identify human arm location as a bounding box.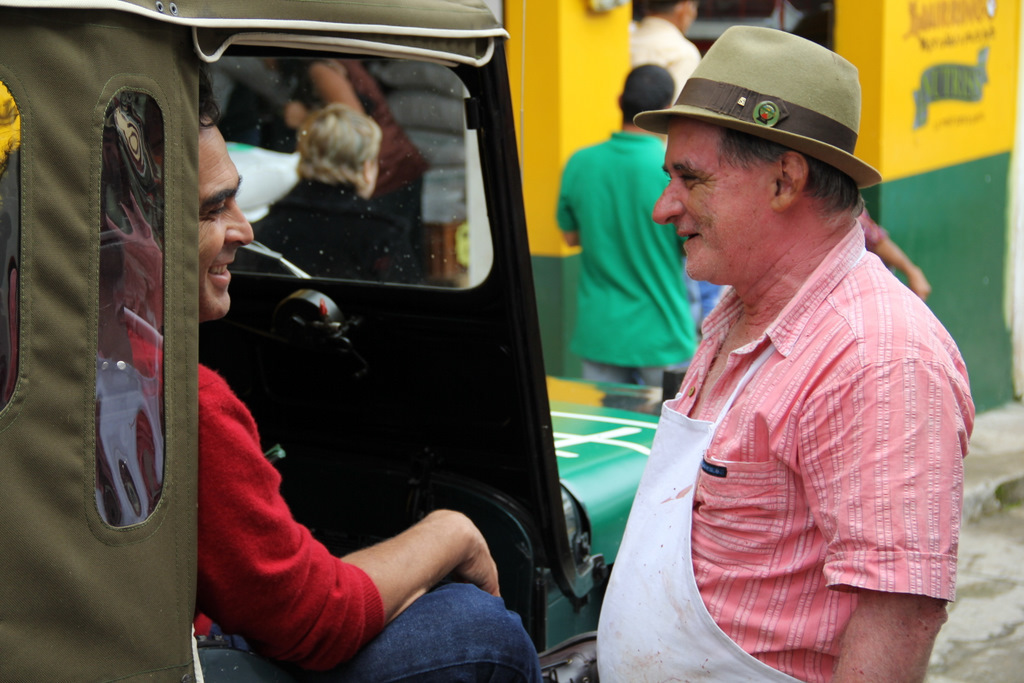
[551, 155, 577, 244].
